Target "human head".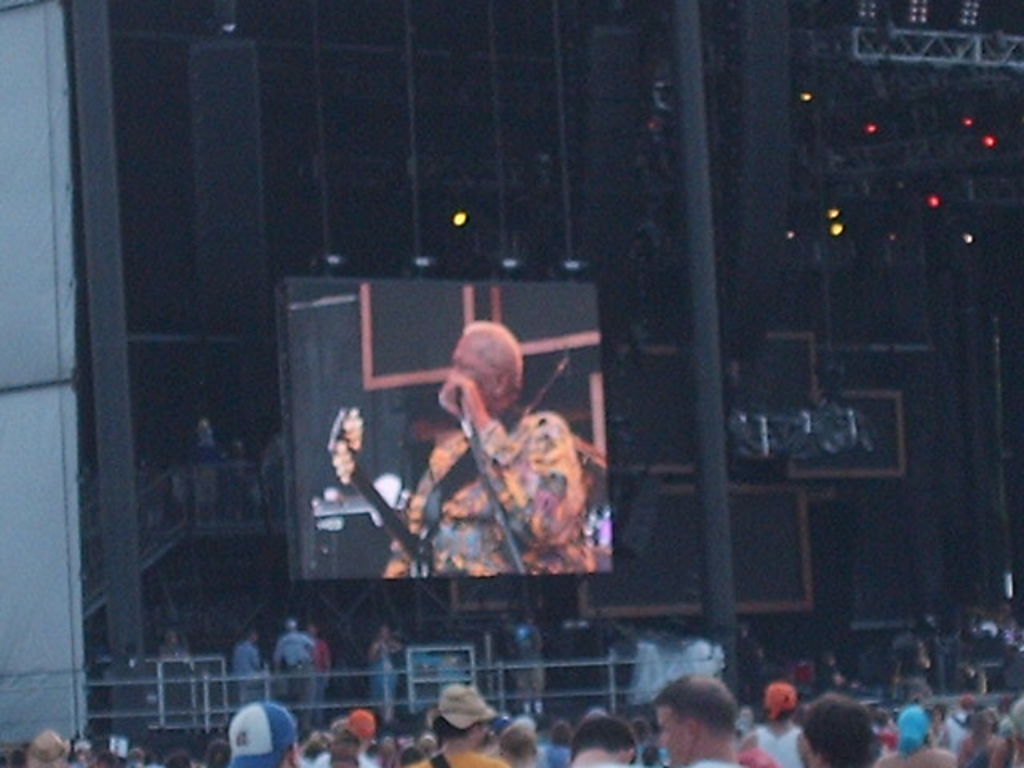
Target region: x1=448 y1=317 x2=525 y2=414.
